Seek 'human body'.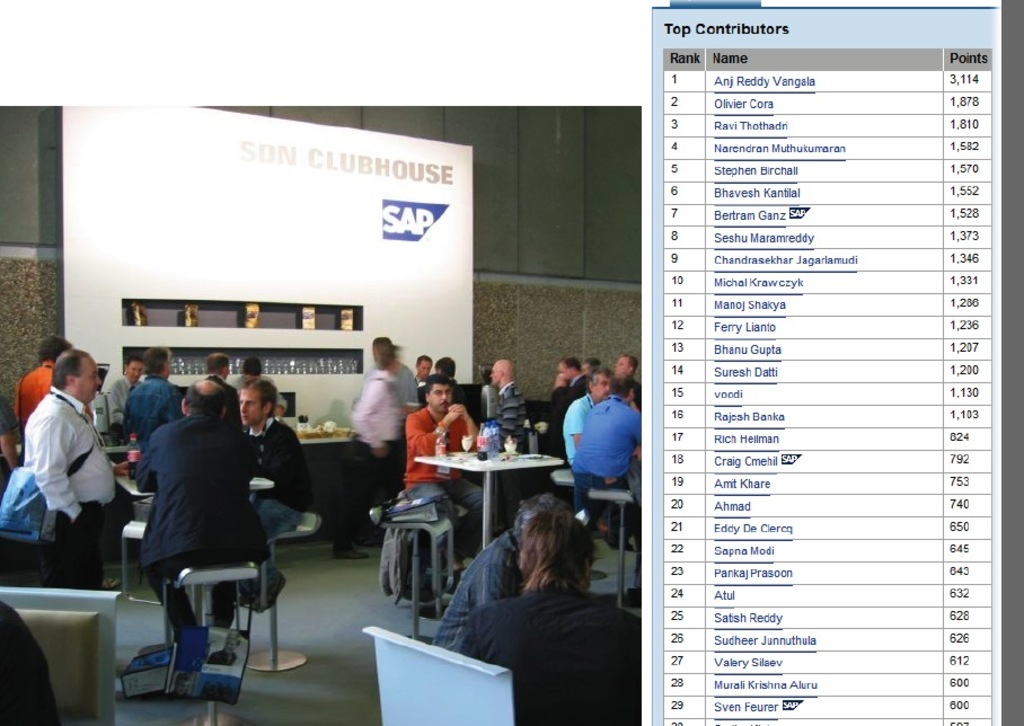
l=470, t=382, r=495, b=419.
